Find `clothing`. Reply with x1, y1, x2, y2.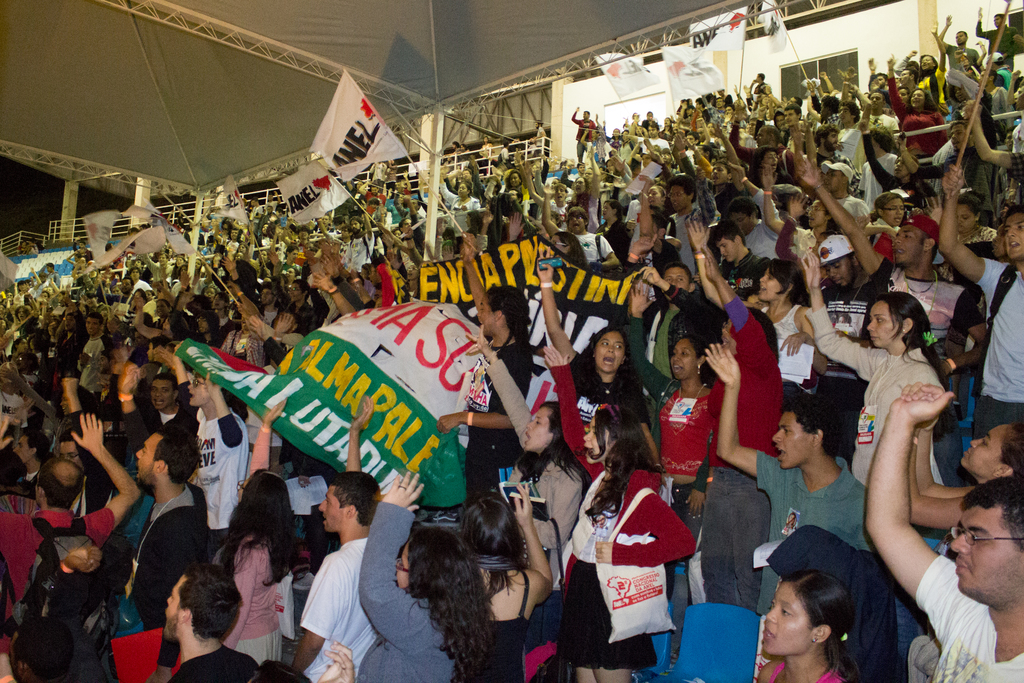
968, 402, 1023, 441.
